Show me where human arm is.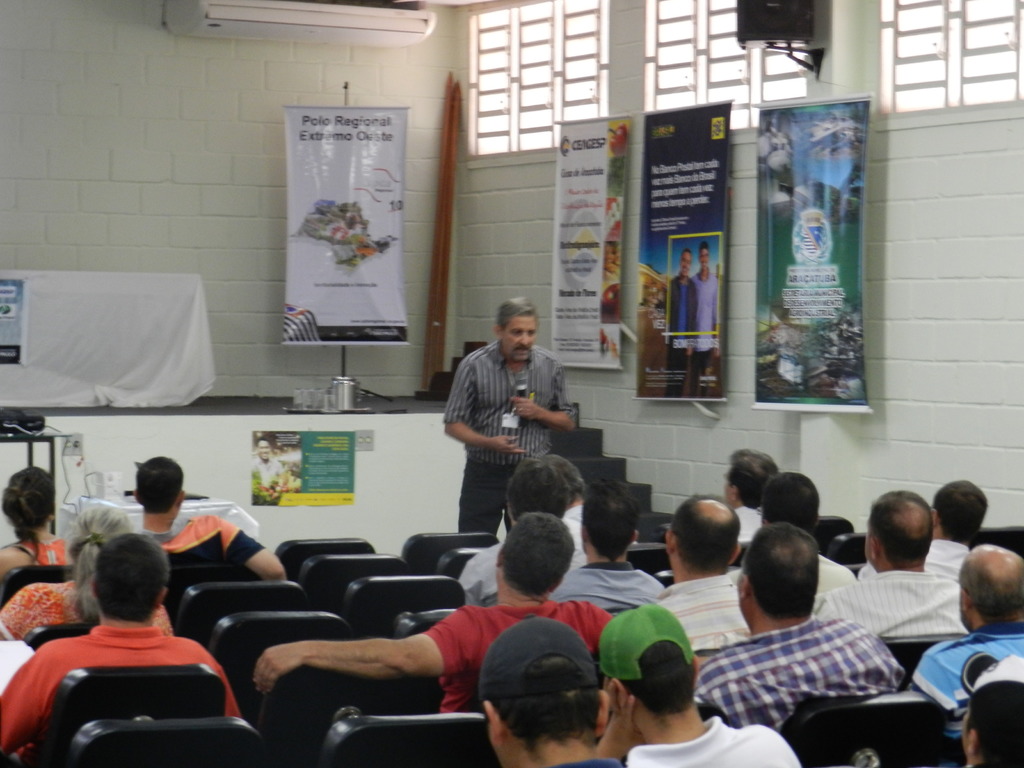
human arm is at (253, 604, 463, 693).
